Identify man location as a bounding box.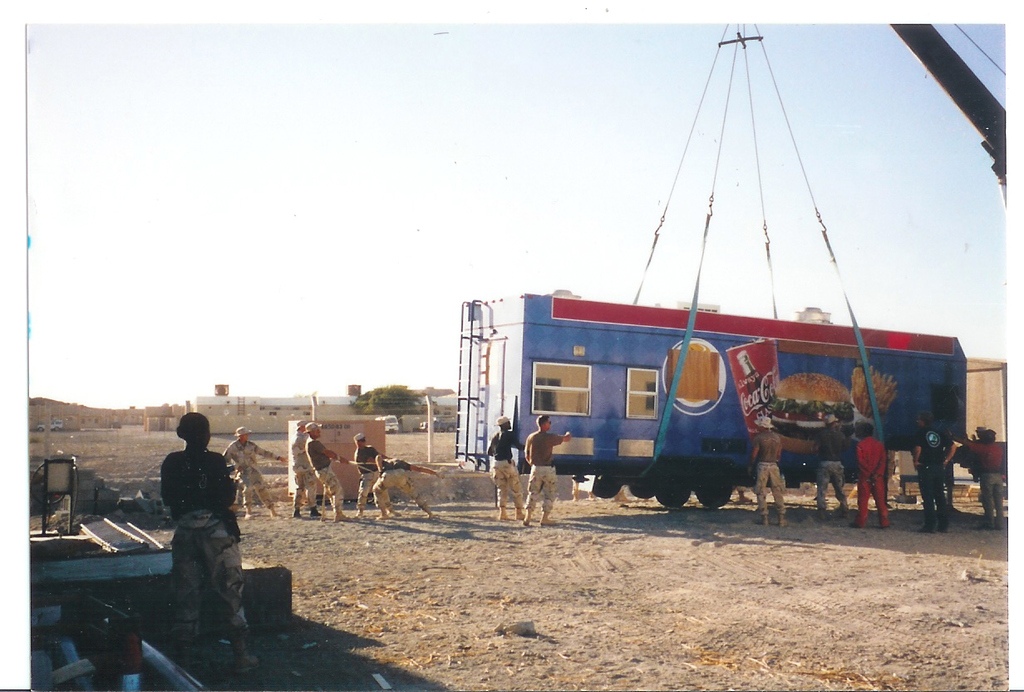
{"x1": 290, "y1": 418, "x2": 324, "y2": 518}.
